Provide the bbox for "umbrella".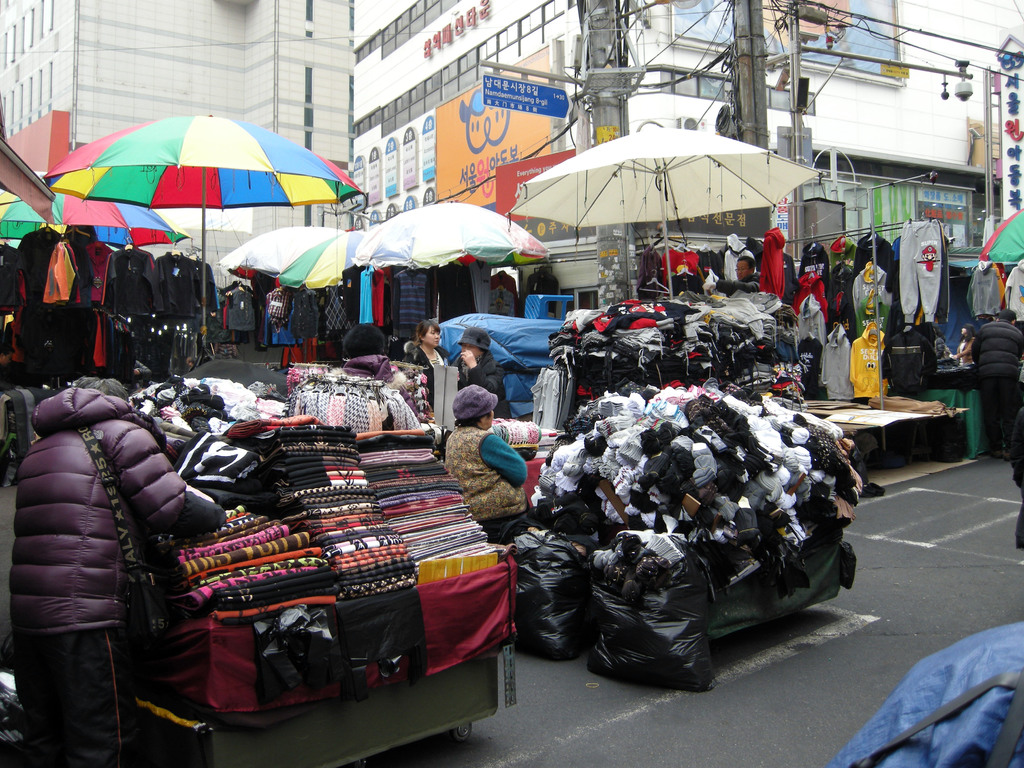
select_region(977, 205, 1023, 259).
